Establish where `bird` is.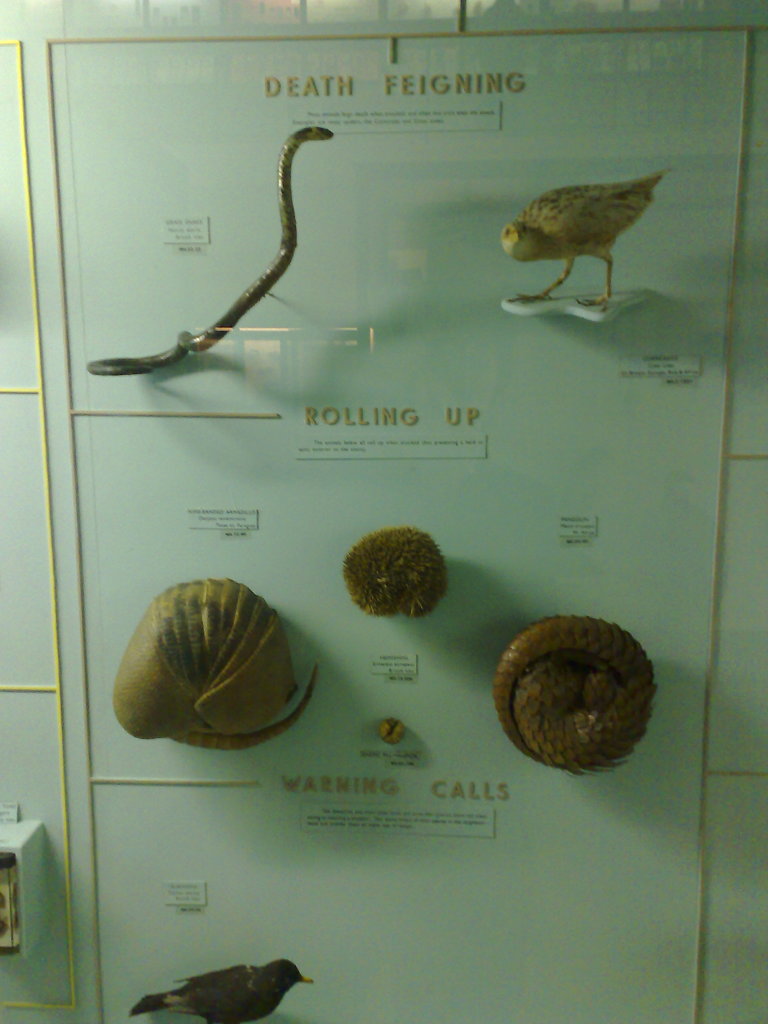
Established at (left=131, top=459, right=594, bottom=1012).
